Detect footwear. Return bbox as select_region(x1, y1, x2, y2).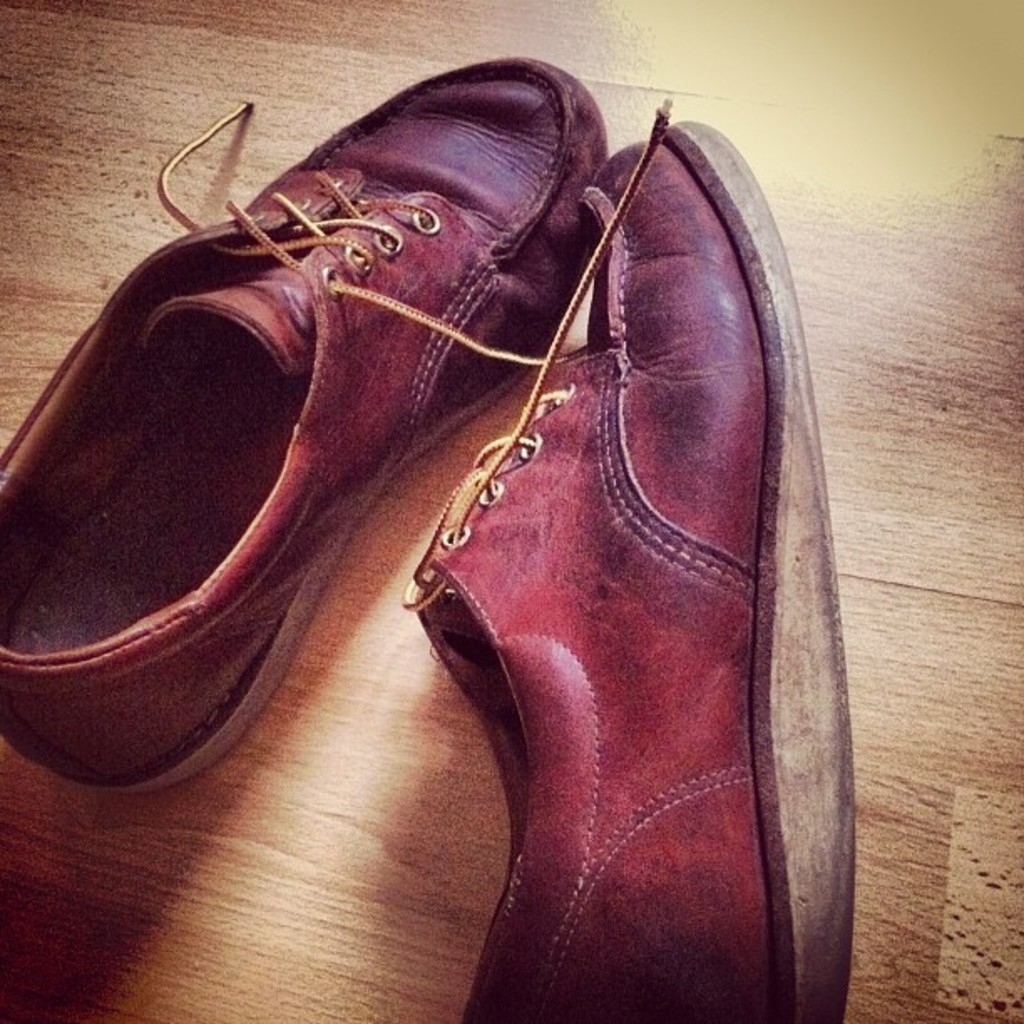
select_region(0, 54, 611, 793).
